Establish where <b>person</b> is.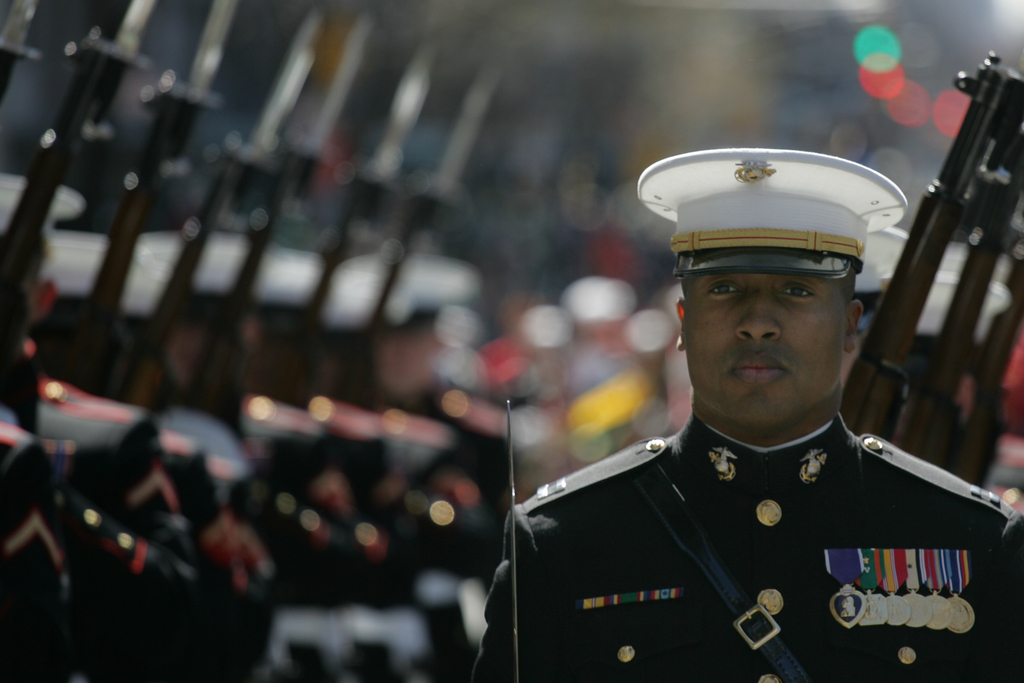
Established at bbox=(470, 148, 1023, 682).
